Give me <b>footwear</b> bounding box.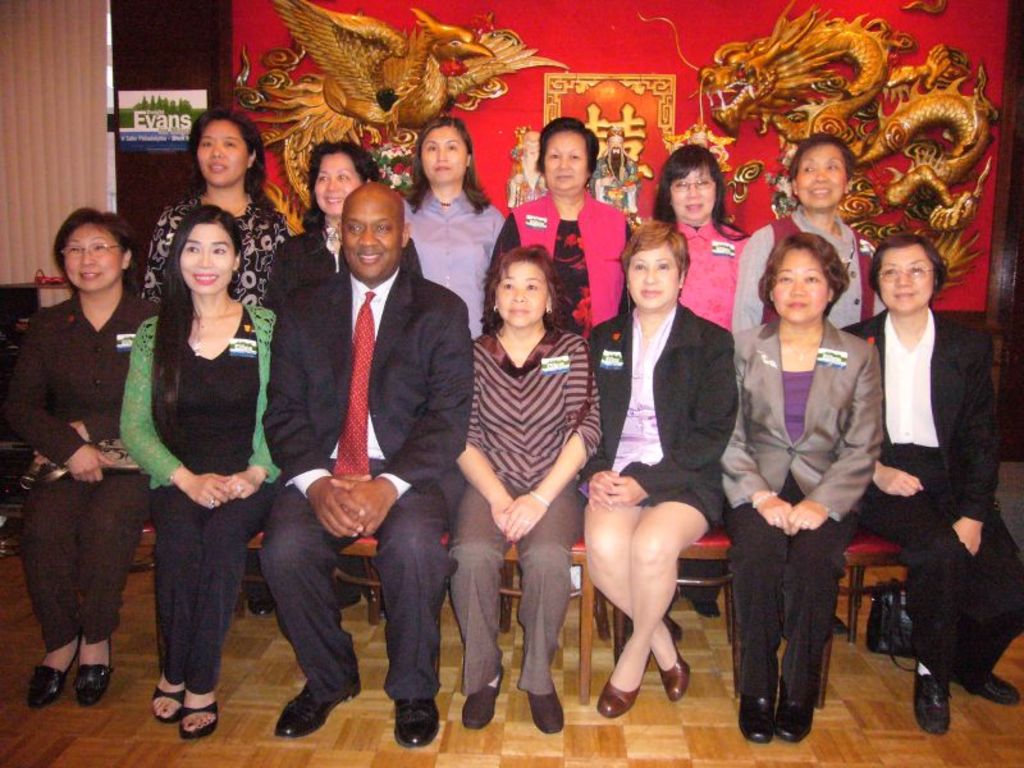
{"x1": 658, "y1": 616, "x2": 689, "y2": 708}.
